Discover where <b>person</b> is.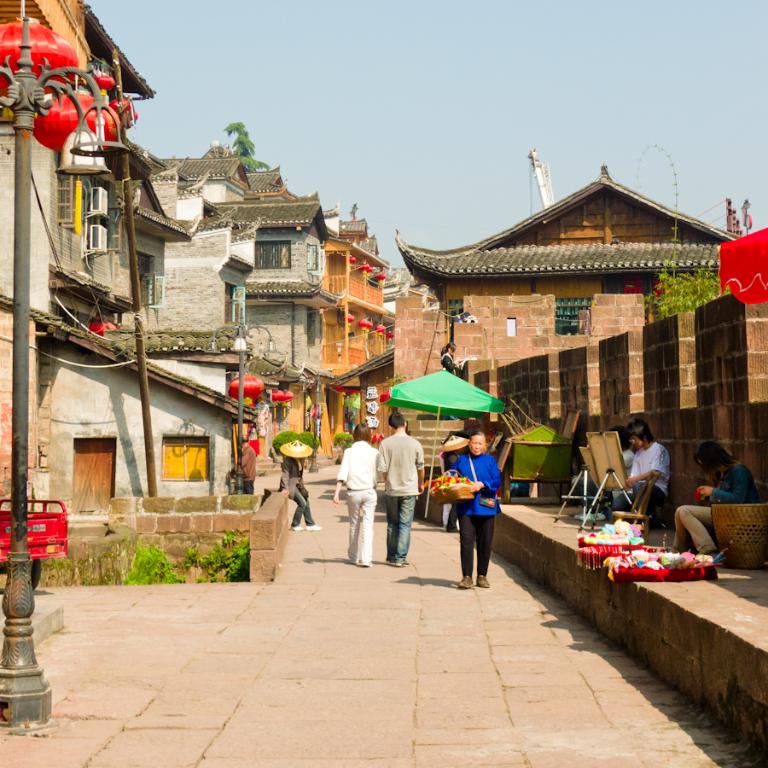
Discovered at [left=375, top=410, right=428, bottom=566].
